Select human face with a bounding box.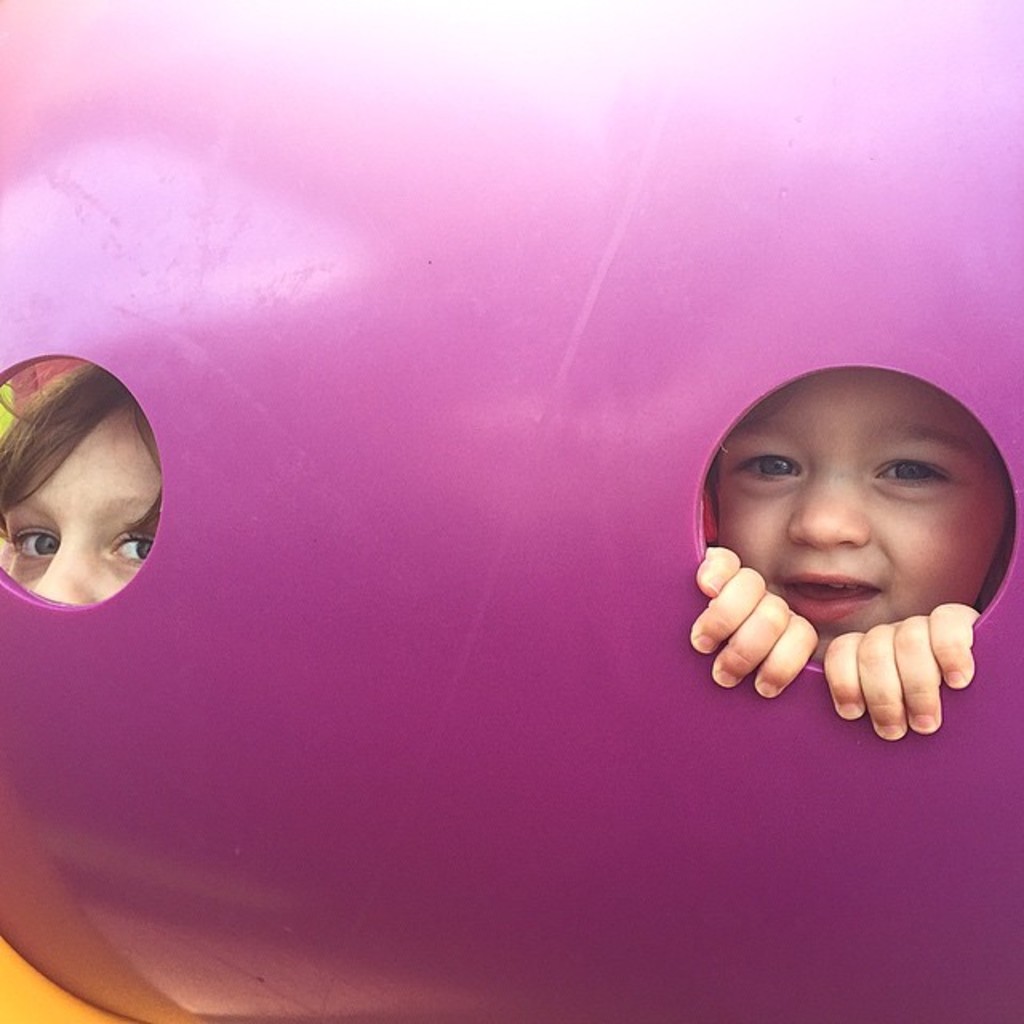
Rect(723, 363, 1006, 670).
